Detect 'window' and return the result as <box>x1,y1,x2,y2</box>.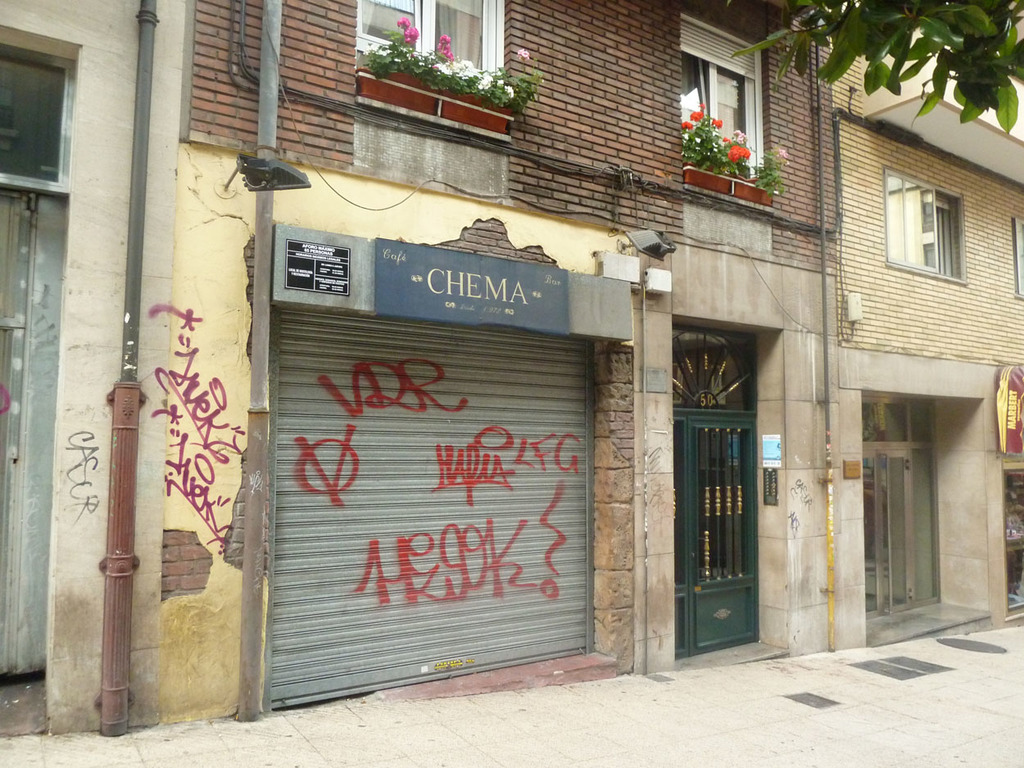
<box>355,5,512,138</box>.
